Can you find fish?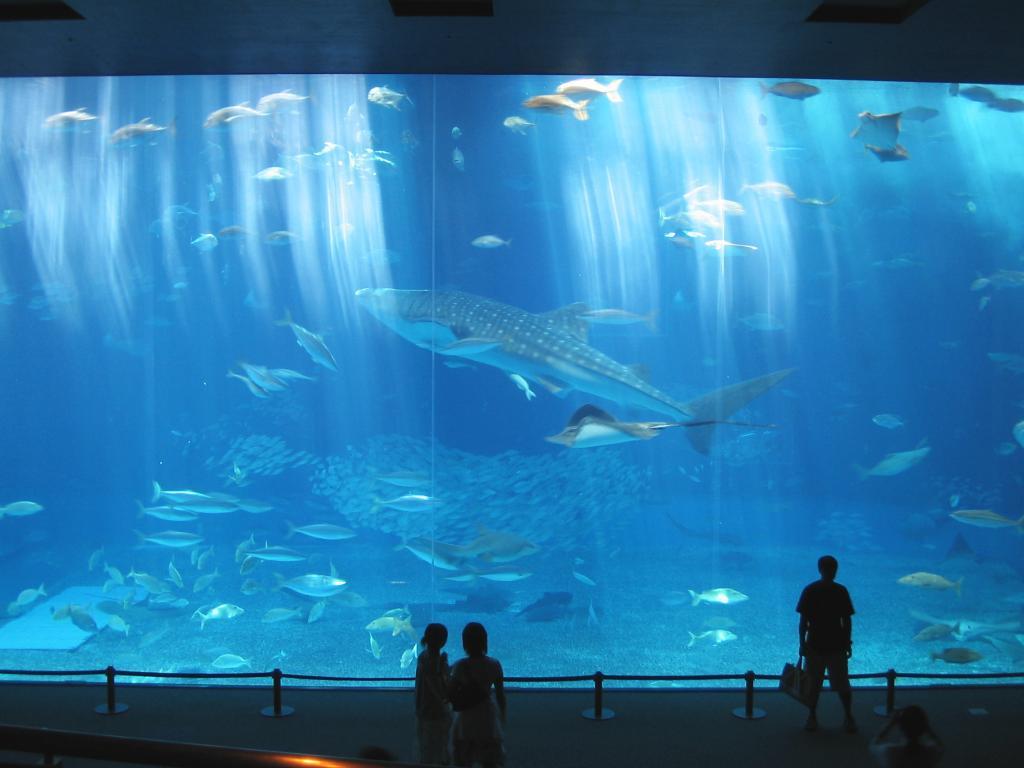
Yes, bounding box: bbox=(503, 114, 540, 130).
